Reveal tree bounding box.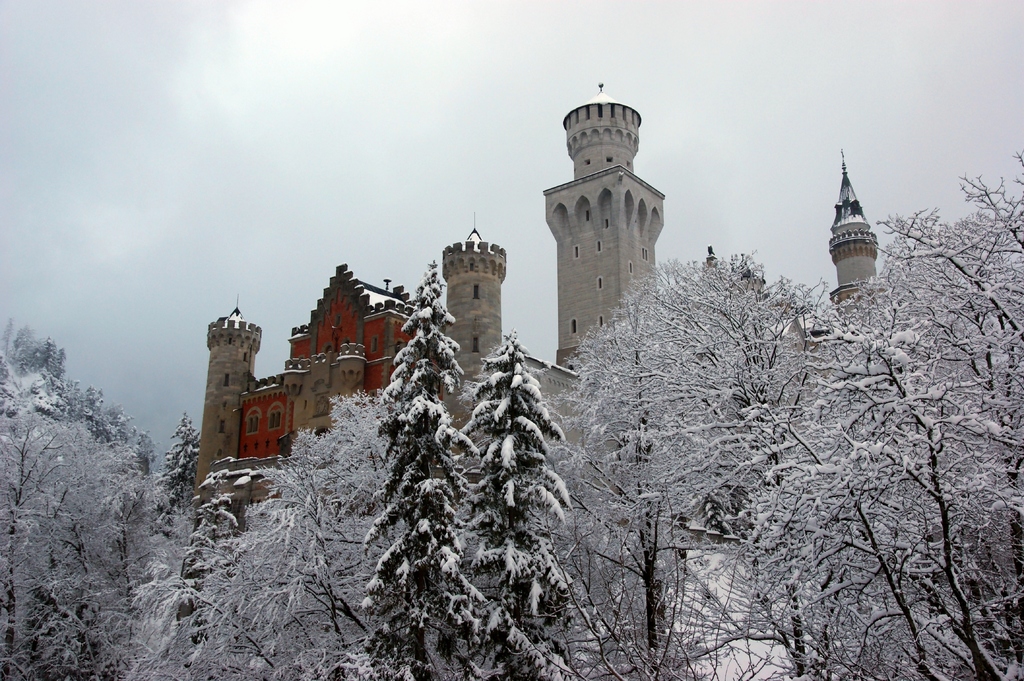
Revealed: select_region(457, 328, 573, 680).
